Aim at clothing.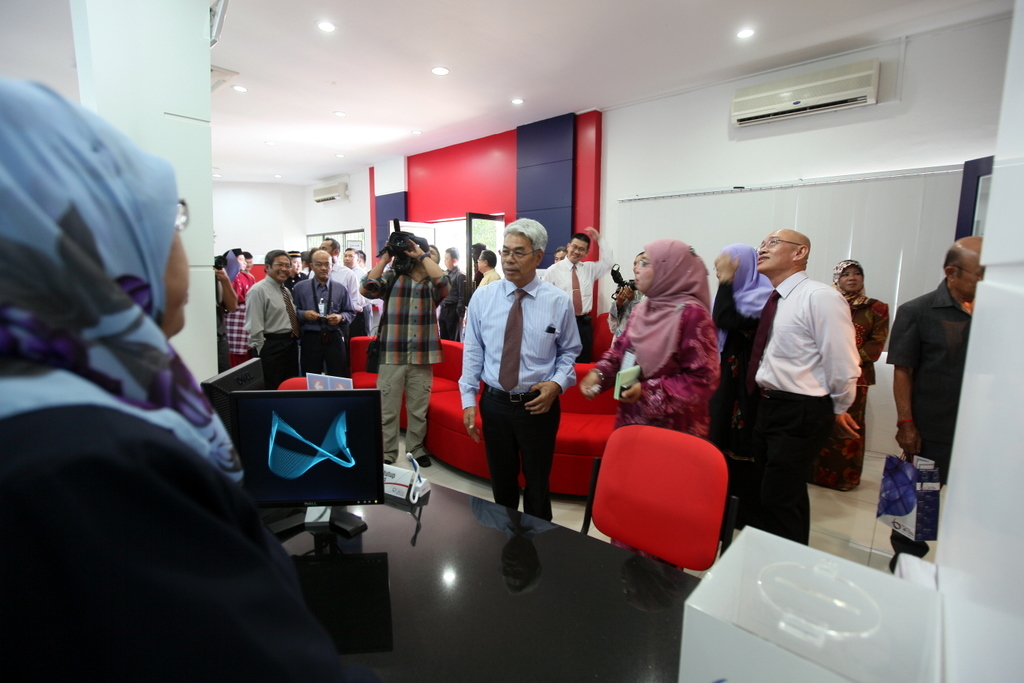
Aimed at <region>0, 85, 240, 479</region>.
